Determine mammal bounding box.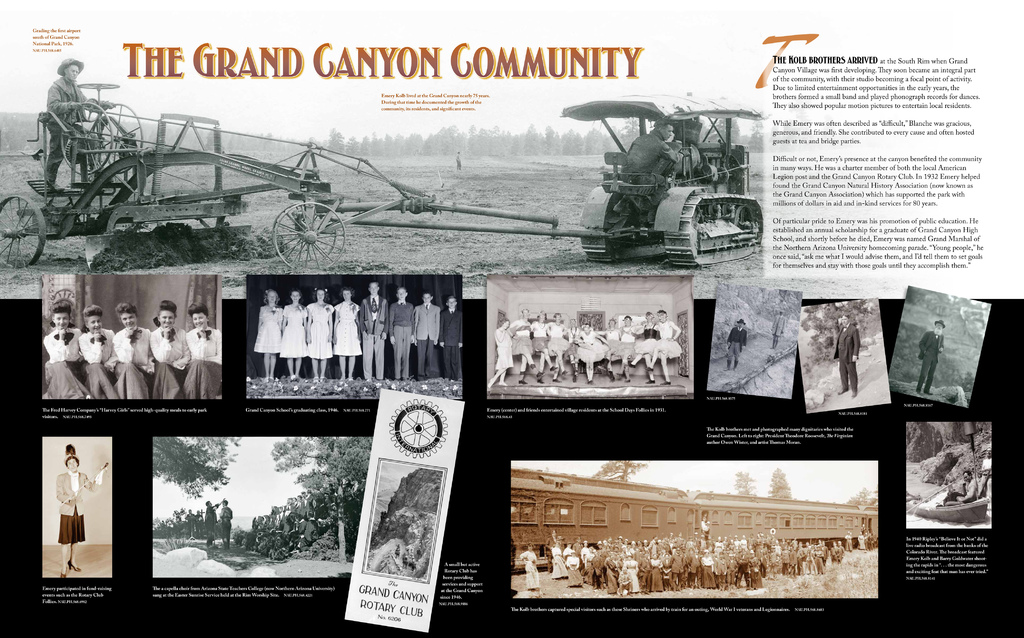
Determined: detection(218, 497, 234, 550).
